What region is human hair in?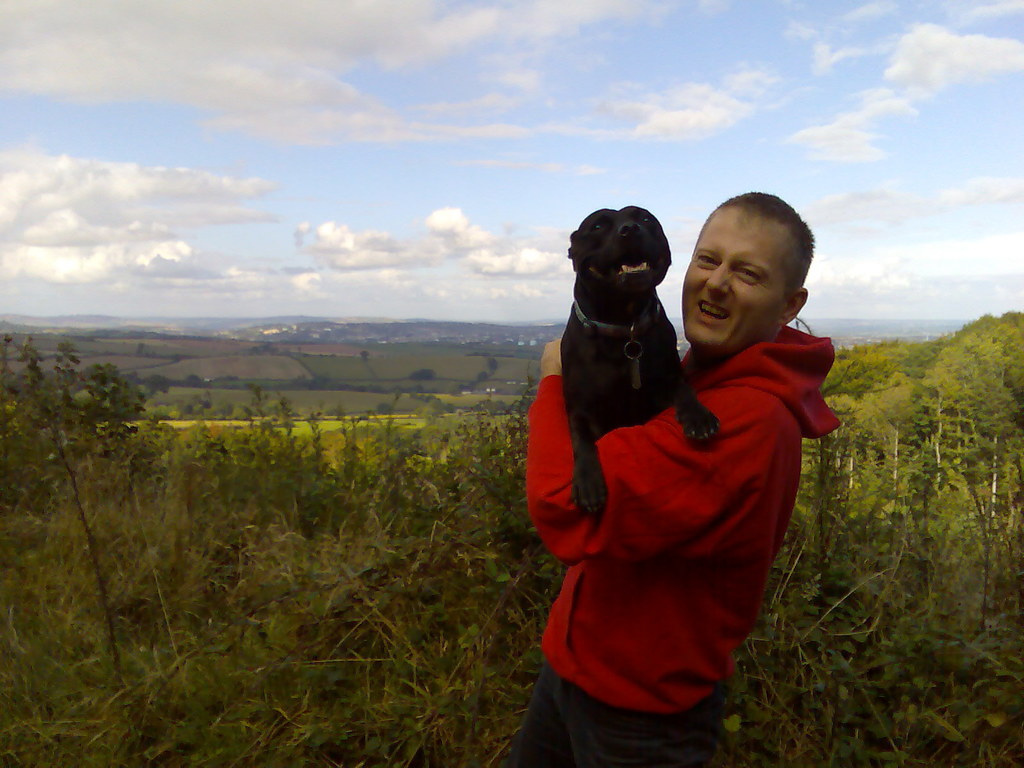
left=700, top=193, right=819, bottom=299.
